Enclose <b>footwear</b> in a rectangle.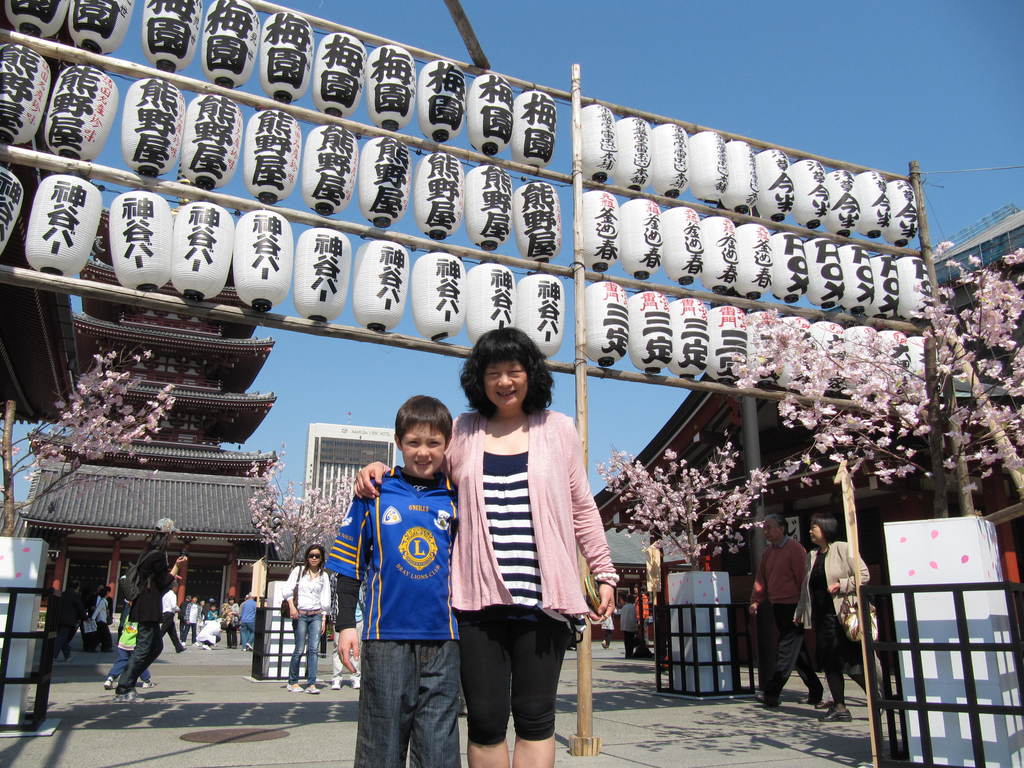
241,648,247,655.
